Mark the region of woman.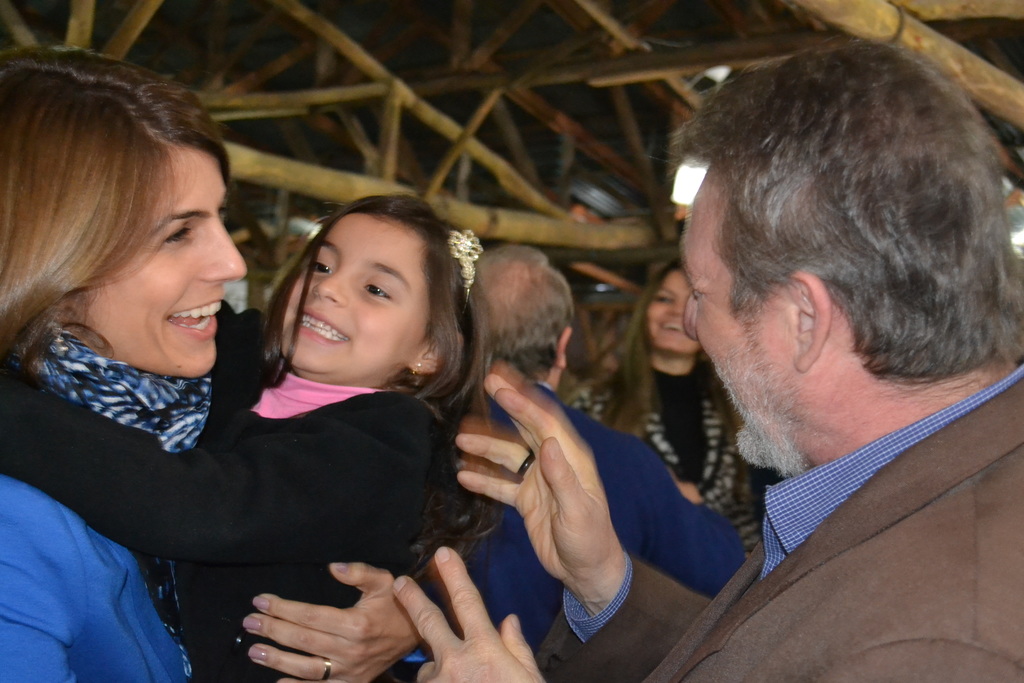
Region: {"left": 565, "top": 256, "right": 771, "bottom": 556}.
